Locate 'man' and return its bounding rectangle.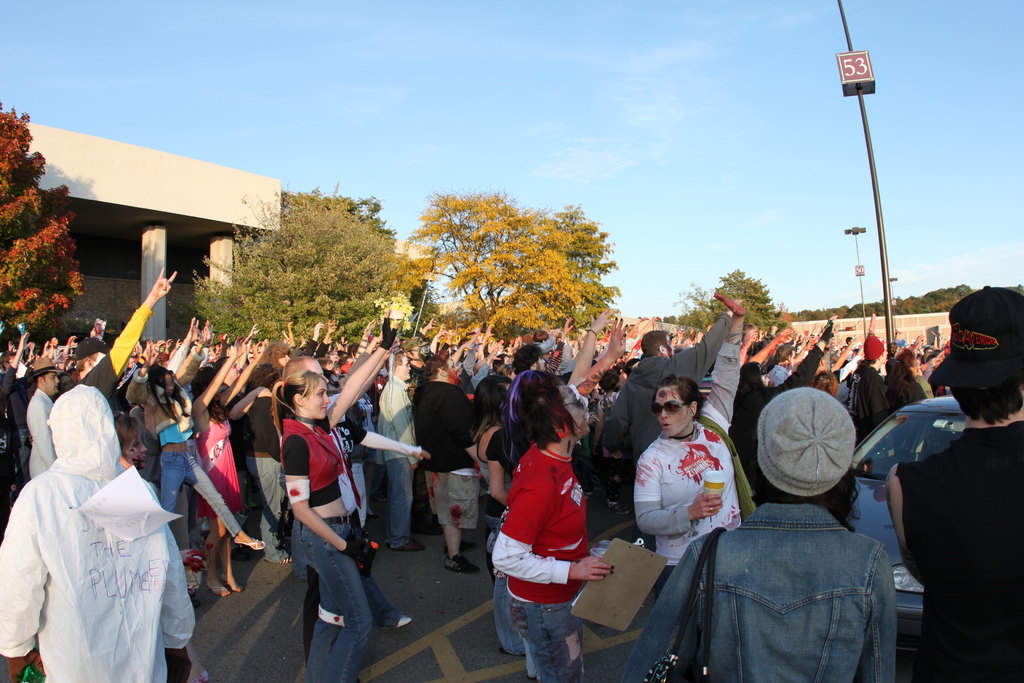
x1=22 y1=358 x2=59 y2=472.
